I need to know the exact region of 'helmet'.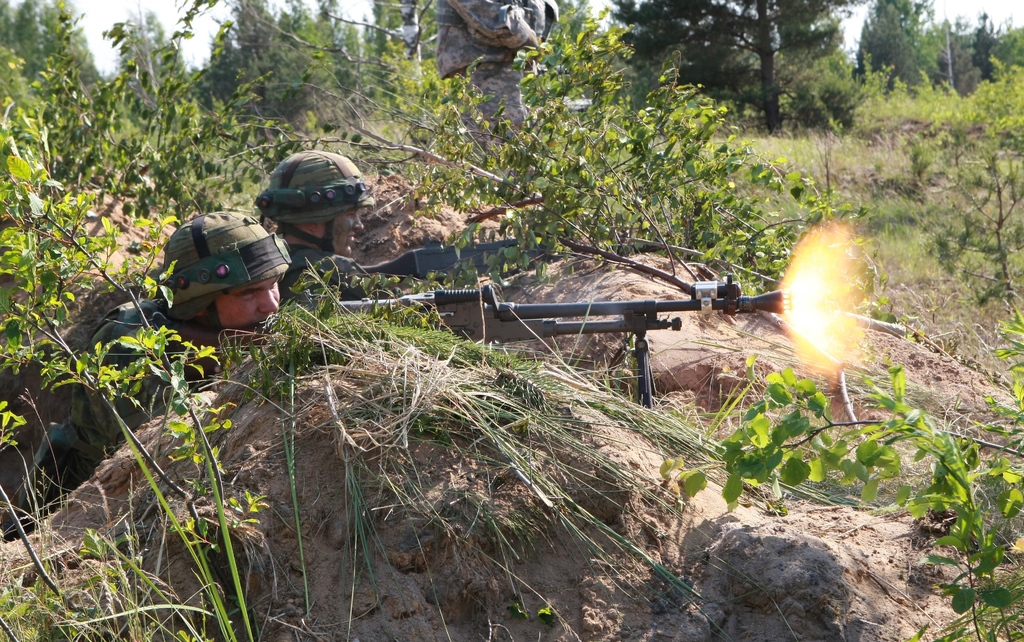
Region: x1=252 y1=149 x2=378 y2=259.
